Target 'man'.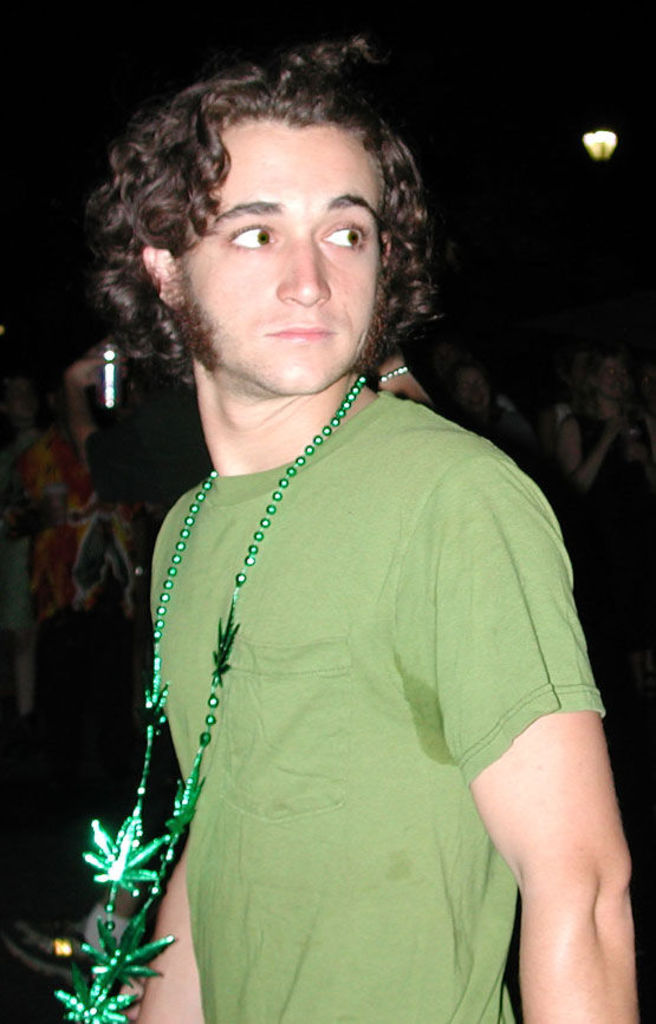
Target region: <region>66, 72, 630, 1023</region>.
